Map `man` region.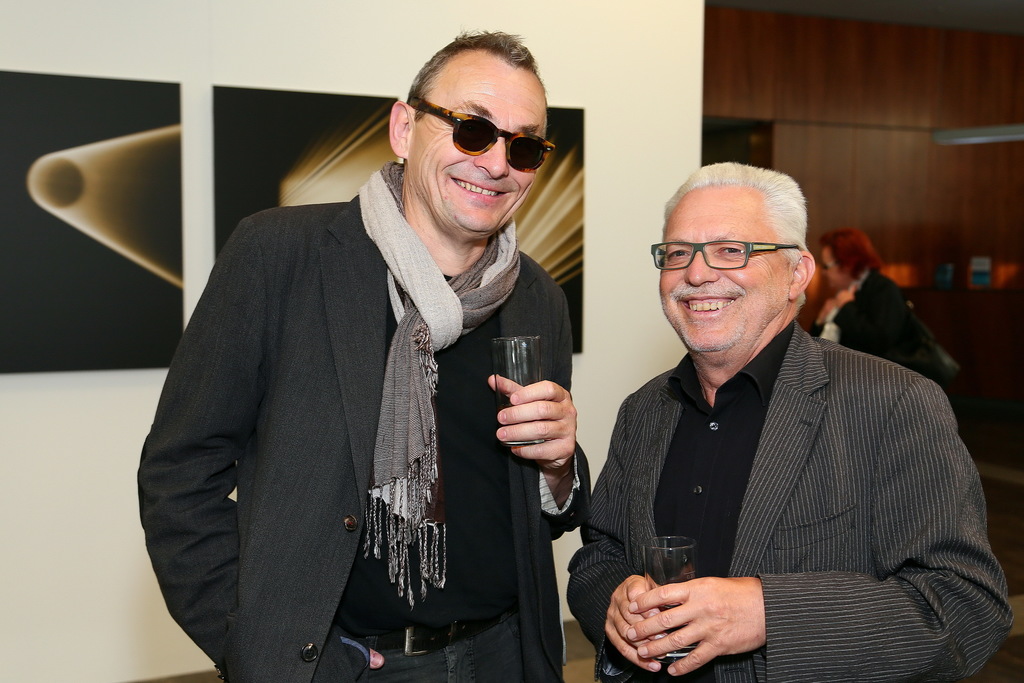
Mapped to (136, 19, 598, 682).
